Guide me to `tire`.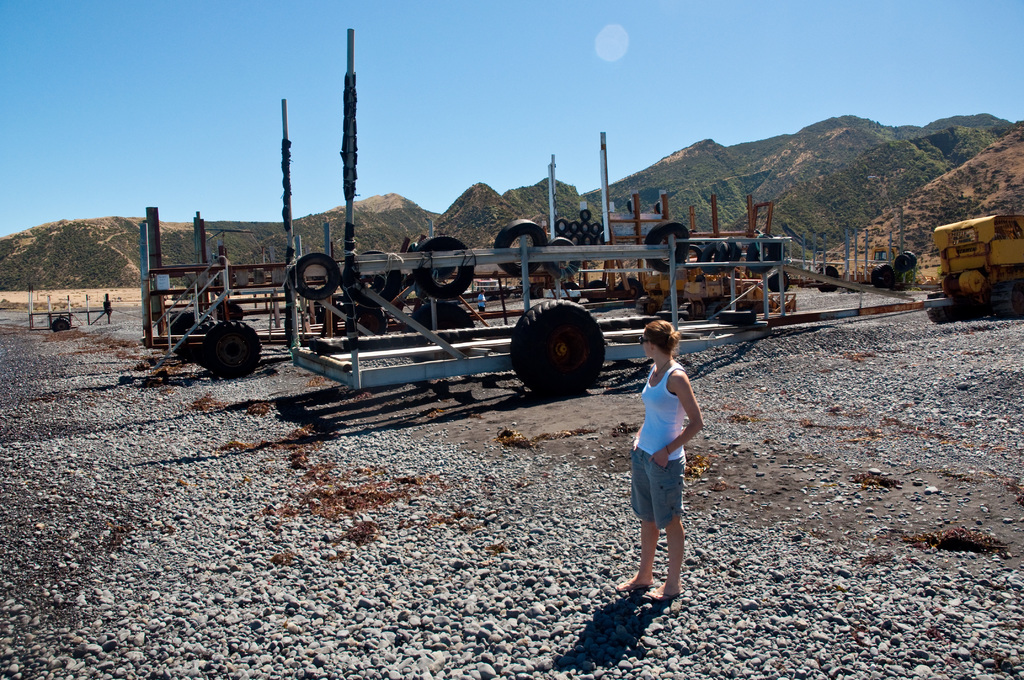
Guidance: Rect(636, 299, 655, 318).
